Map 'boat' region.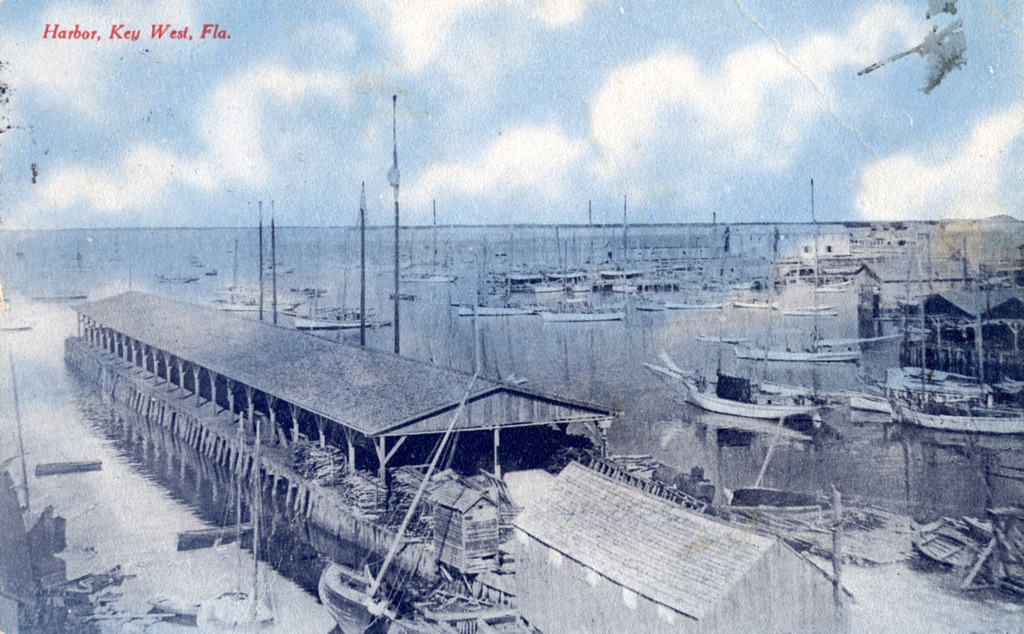
Mapped to (left=204, top=235, right=311, bottom=311).
